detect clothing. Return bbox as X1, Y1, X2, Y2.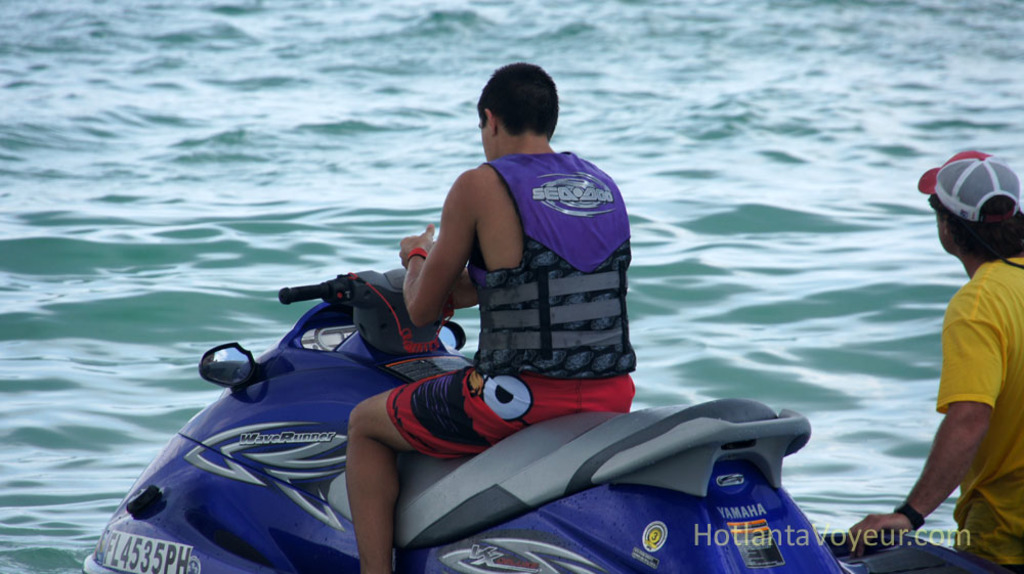
389, 145, 636, 463.
